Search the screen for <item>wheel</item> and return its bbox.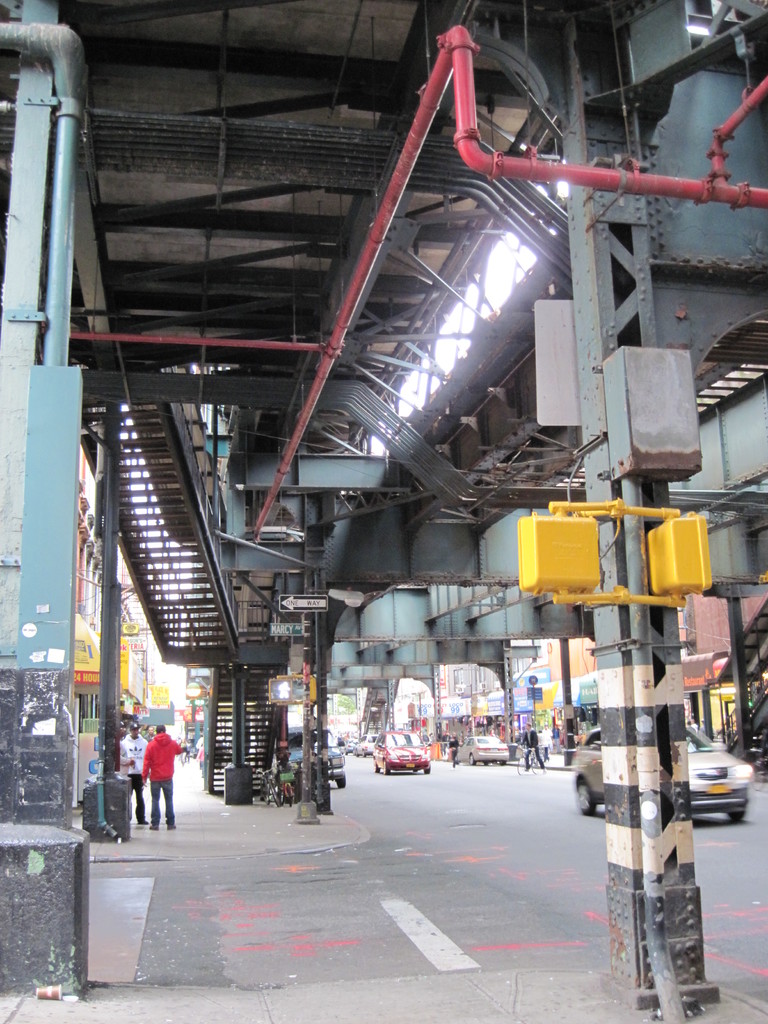
Found: (left=577, top=778, right=592, bottom=813).
